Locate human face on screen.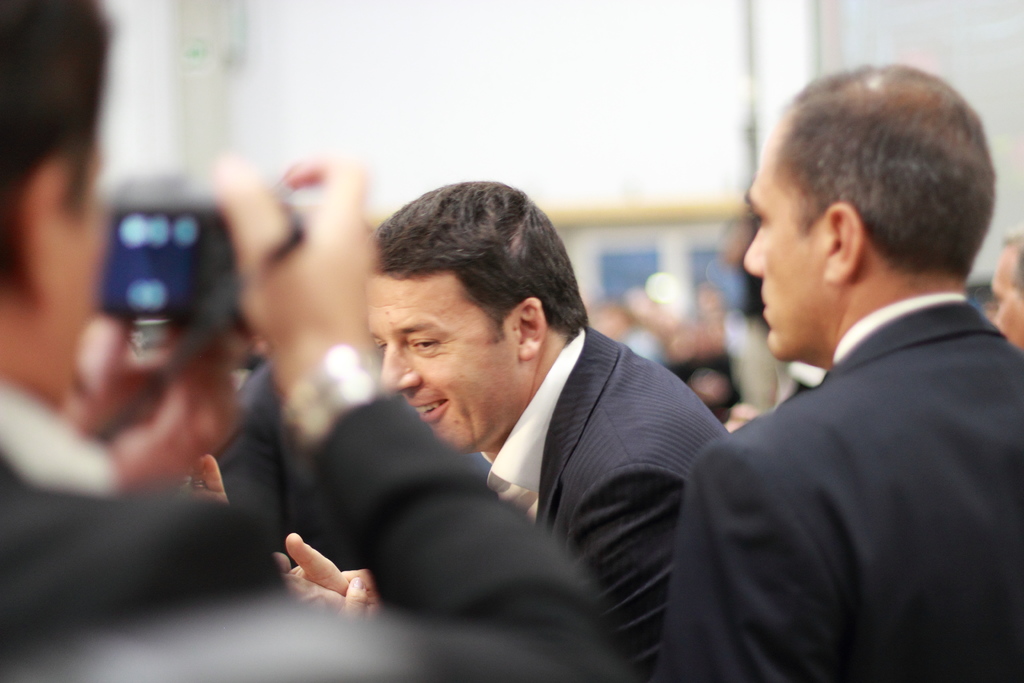
On screen at 366, 270, 525, 450.
